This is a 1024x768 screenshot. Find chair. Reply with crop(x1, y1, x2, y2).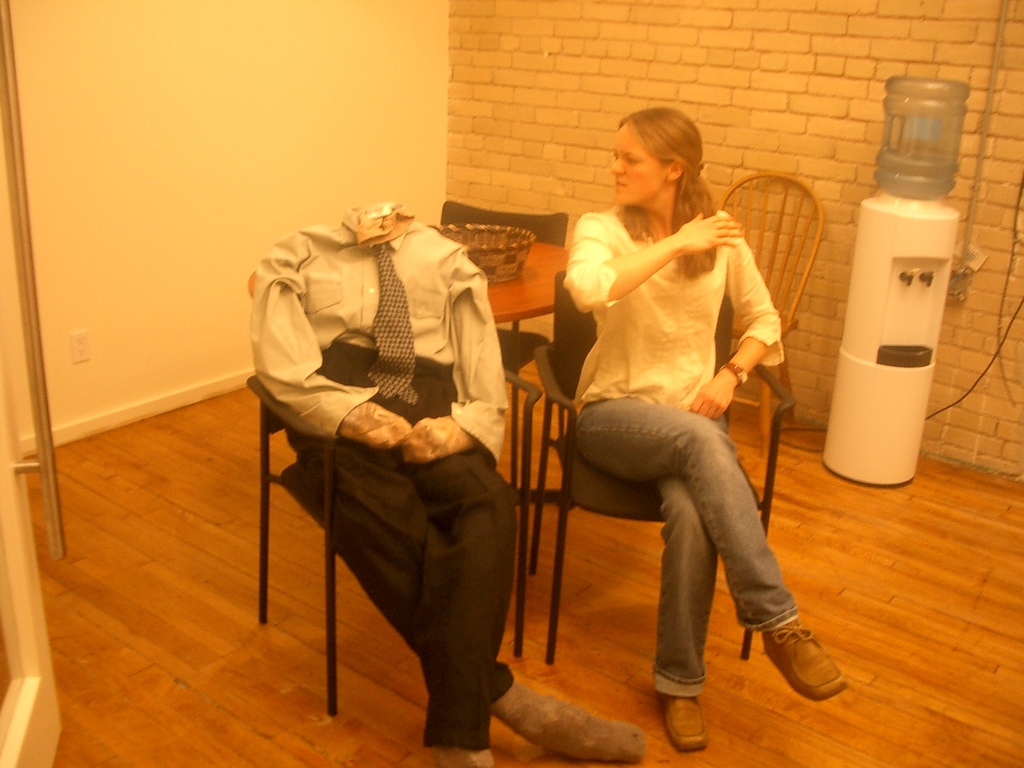
crop(431, 198, 571, 463).
